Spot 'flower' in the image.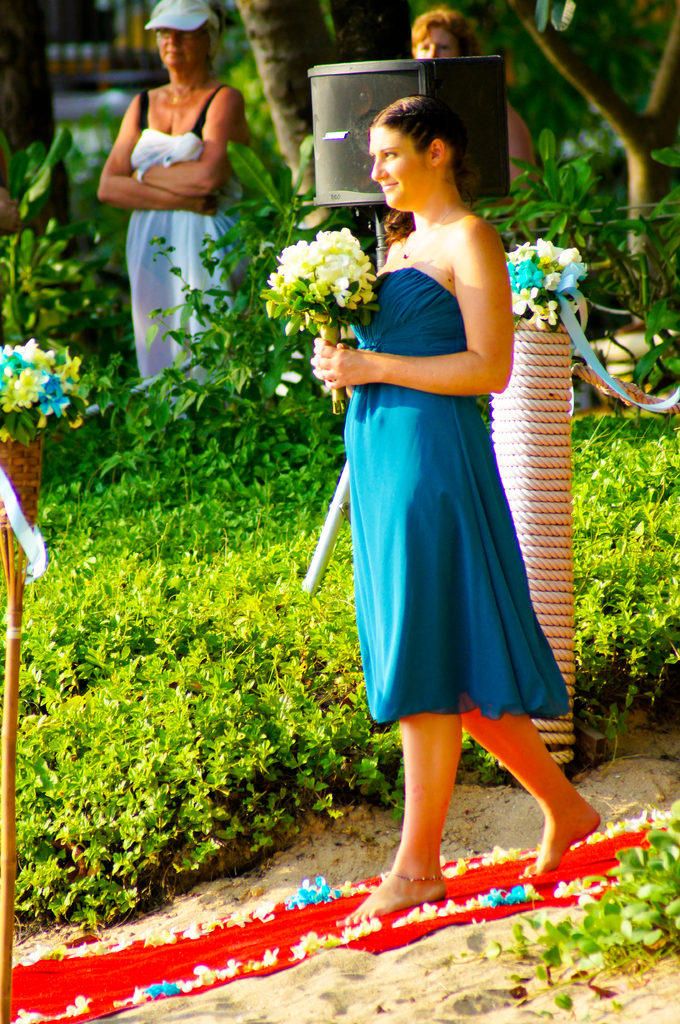
'flower' found at [x1=263, y1=225, x2=384, y2=314].
